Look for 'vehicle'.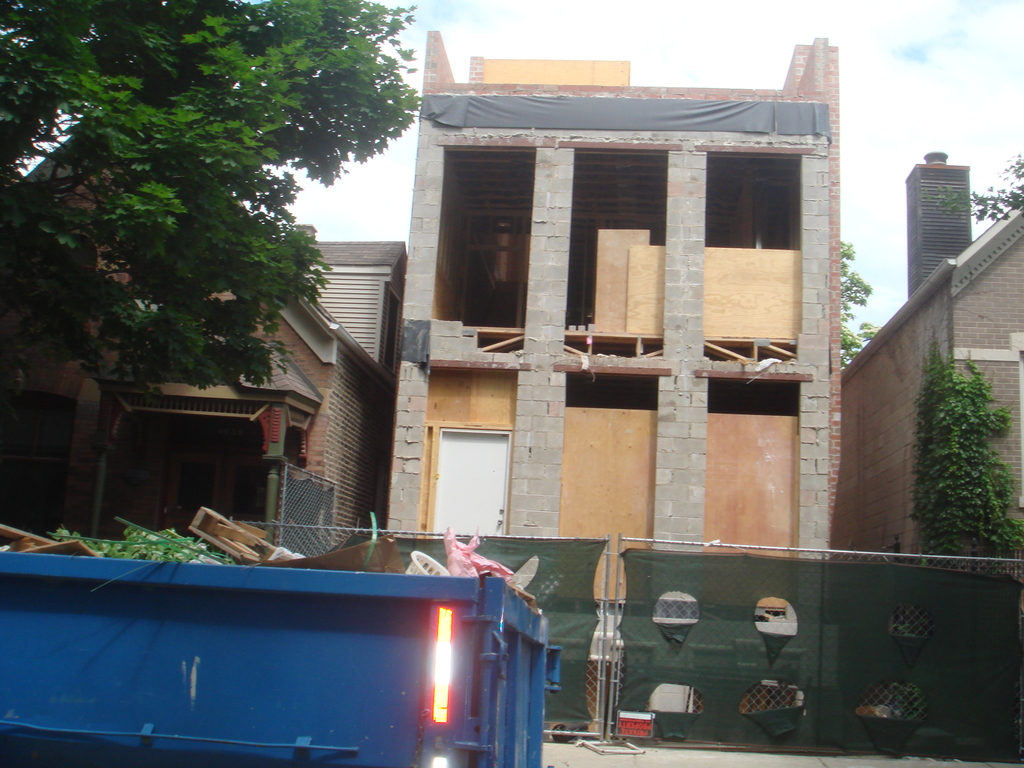
Found: <region>15, 511, 563, 756</region>.
